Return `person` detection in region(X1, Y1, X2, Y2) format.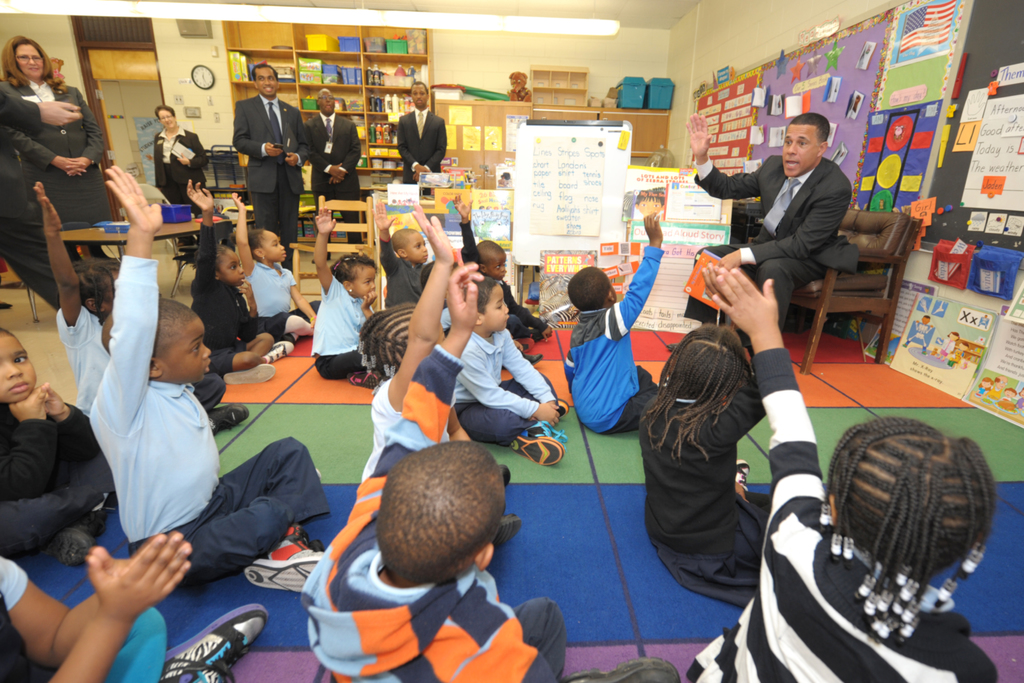
region(0, 47, 85, 313).
